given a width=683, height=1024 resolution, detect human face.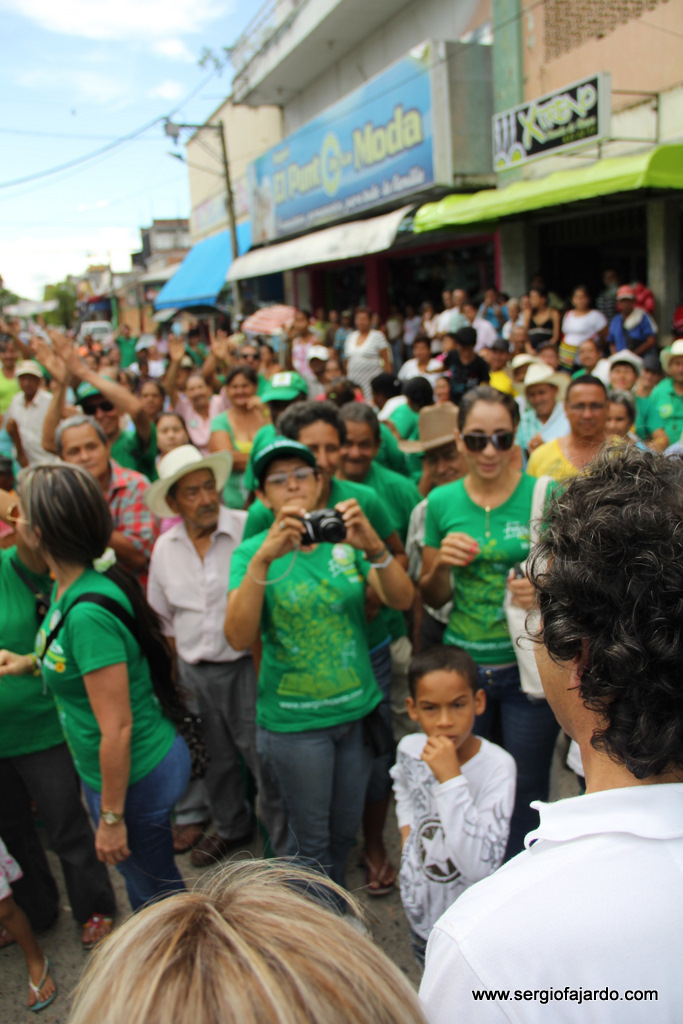
<bbox>136, 375, 164, 412</bbox>.
